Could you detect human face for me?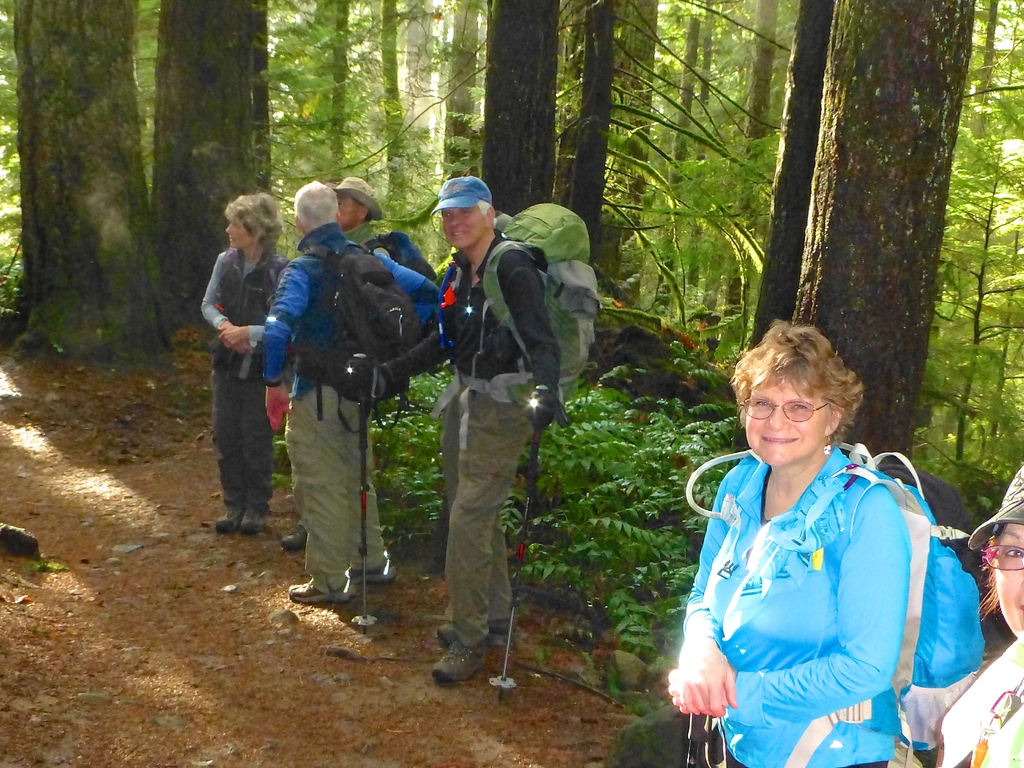
Detection result: 335, 199, 355, 226.
